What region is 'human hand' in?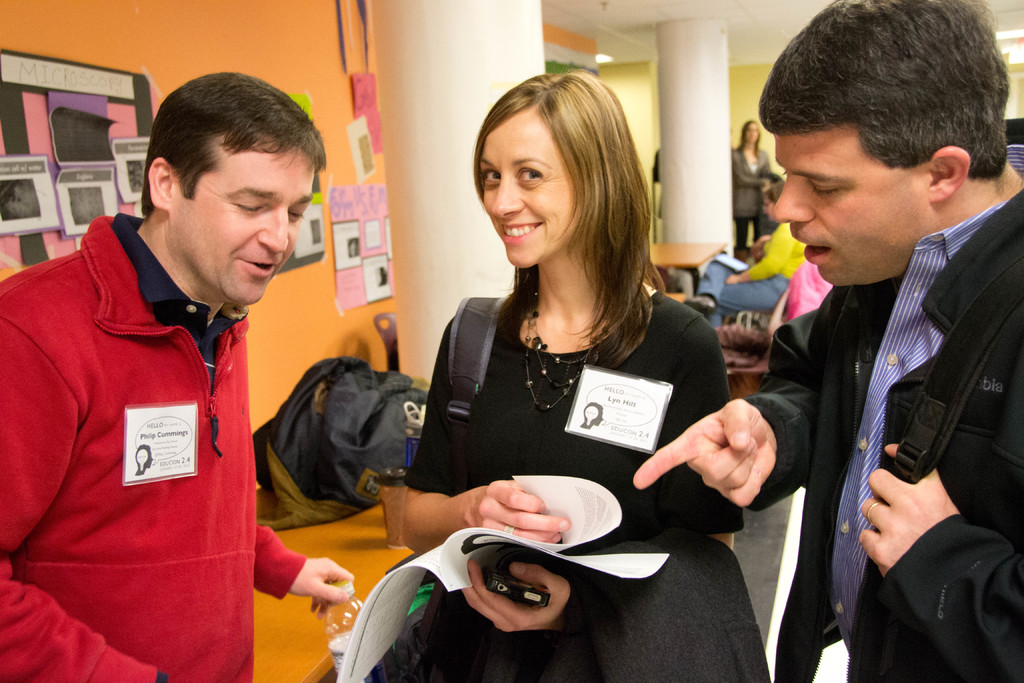
855 441 961 580.
